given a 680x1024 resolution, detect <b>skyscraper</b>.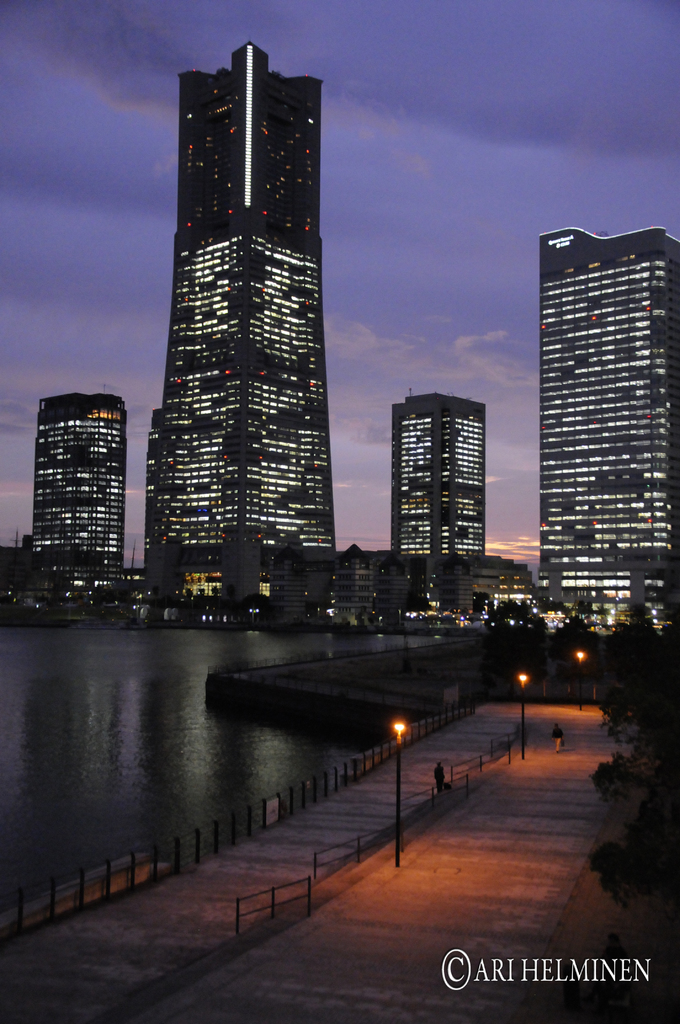
<box>525,183,666,666</box>.
